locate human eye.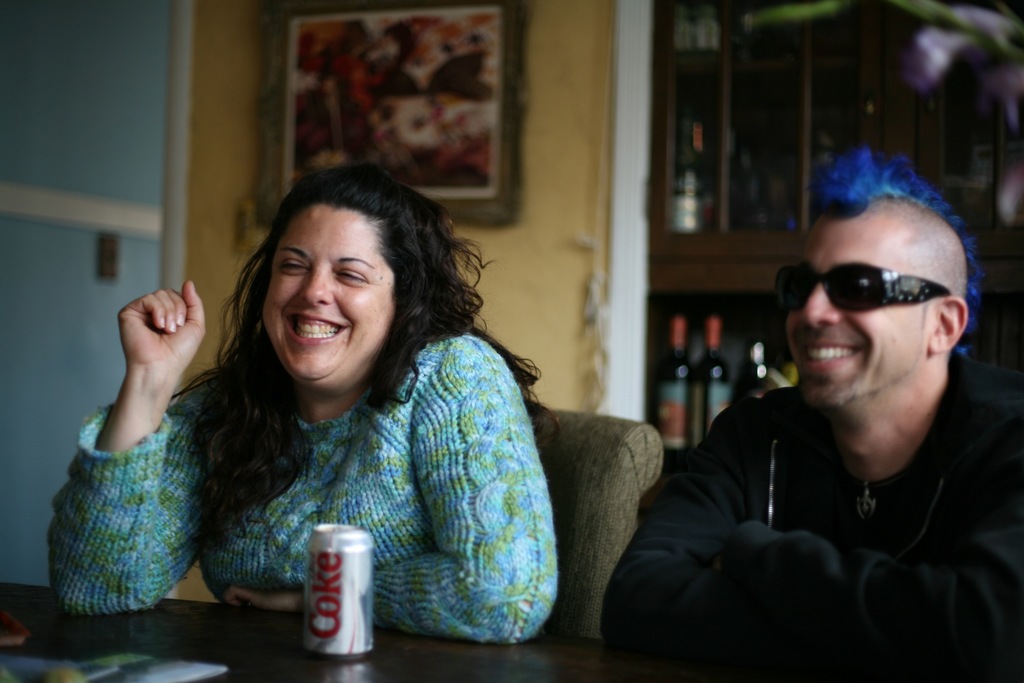
Bounding box: [335, 268, 371, 281].
